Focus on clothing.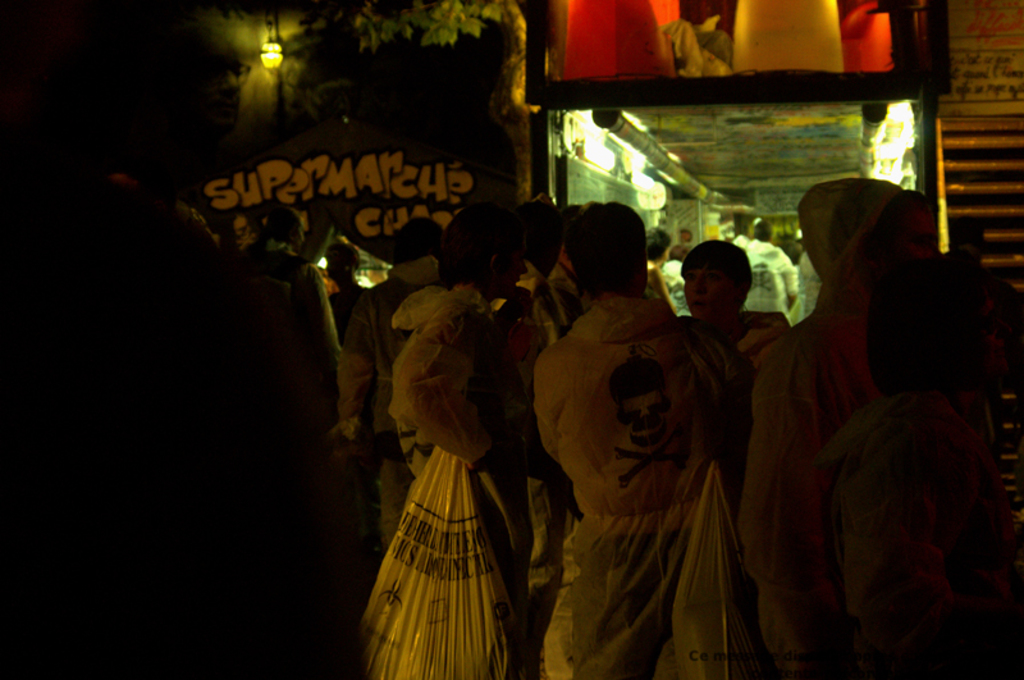
Focused at [x1=334, y1=254, x2=442, y2=547].
